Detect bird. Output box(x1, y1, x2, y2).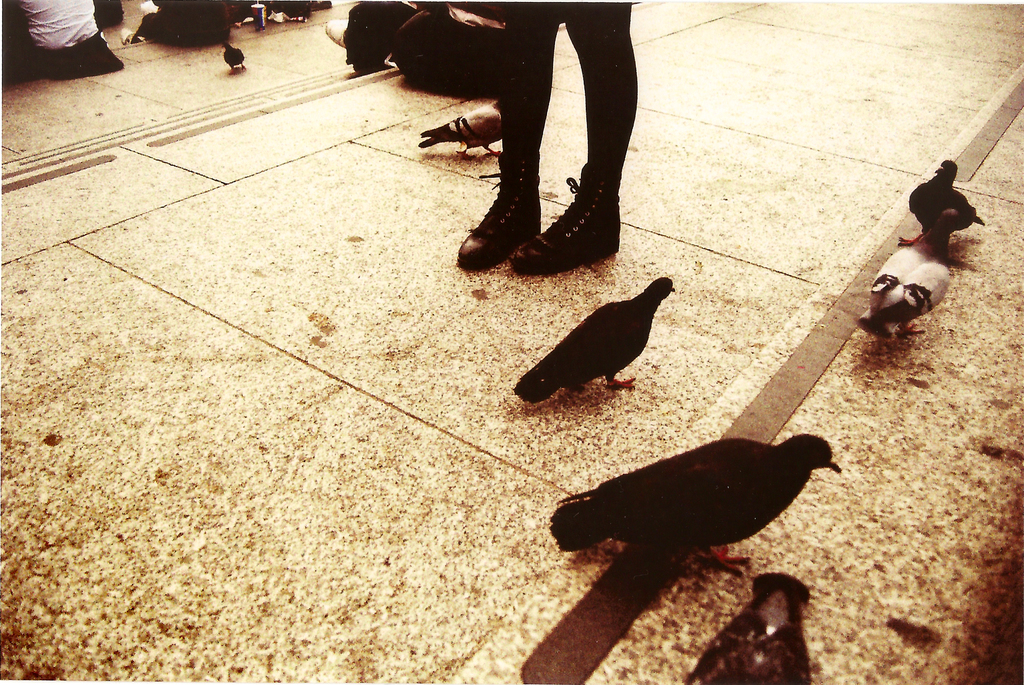
box(219, 35, 249, 72).
